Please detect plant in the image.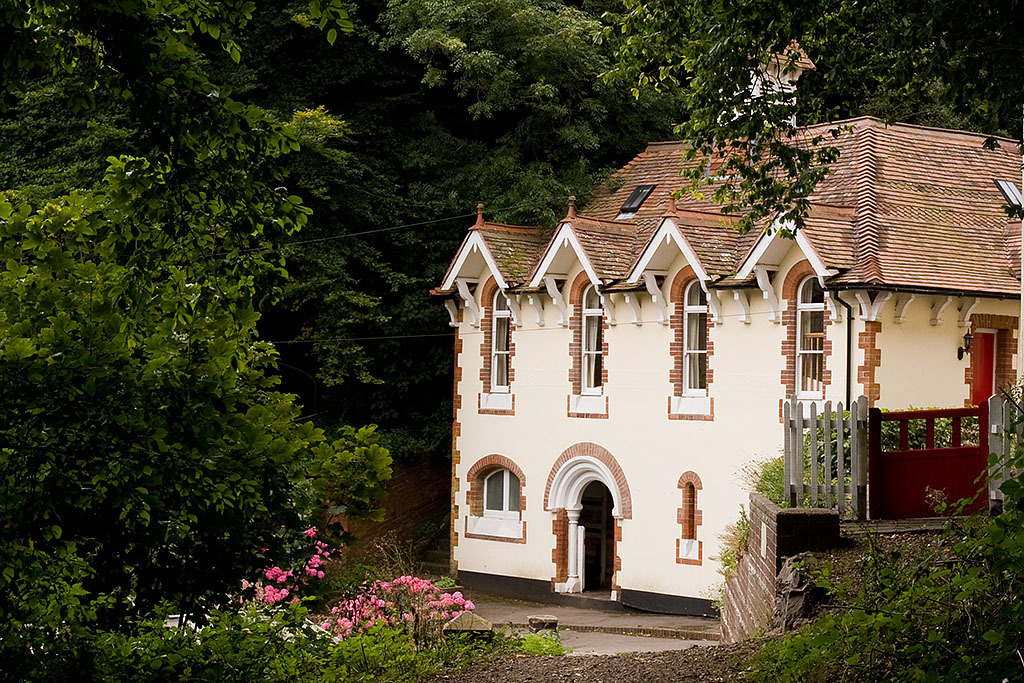
l=729, t=447, r=791, b=524.
